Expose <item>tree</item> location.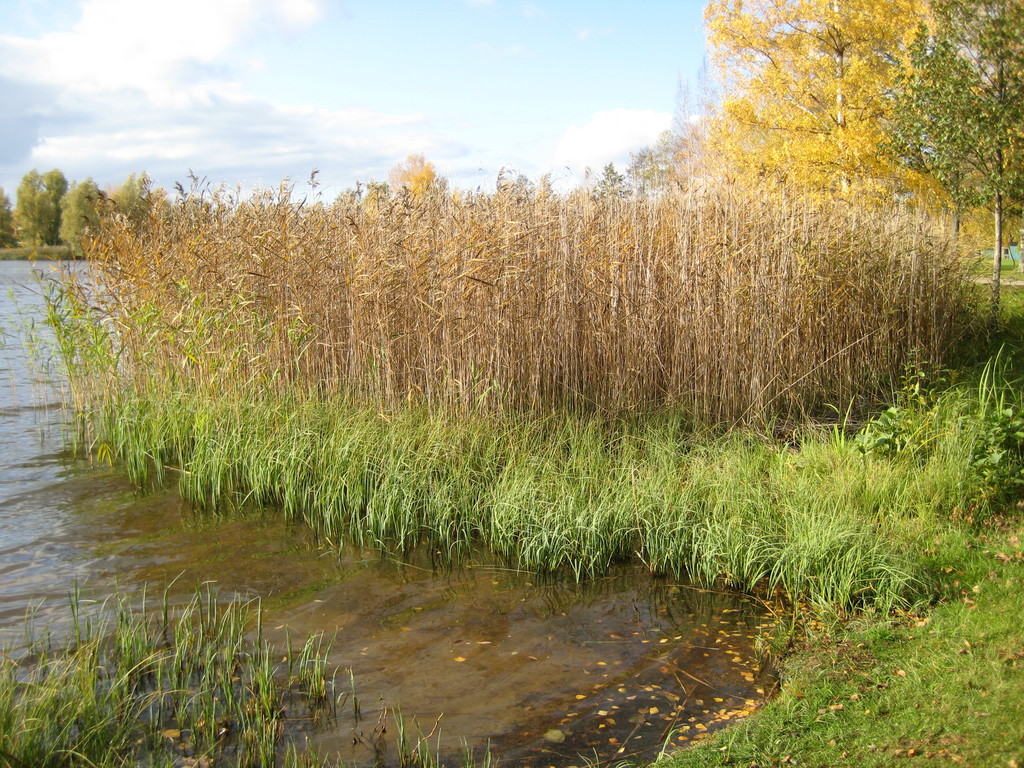
Exposed at pyautogui.locateOnScreen(566, 0, 861, 241).
